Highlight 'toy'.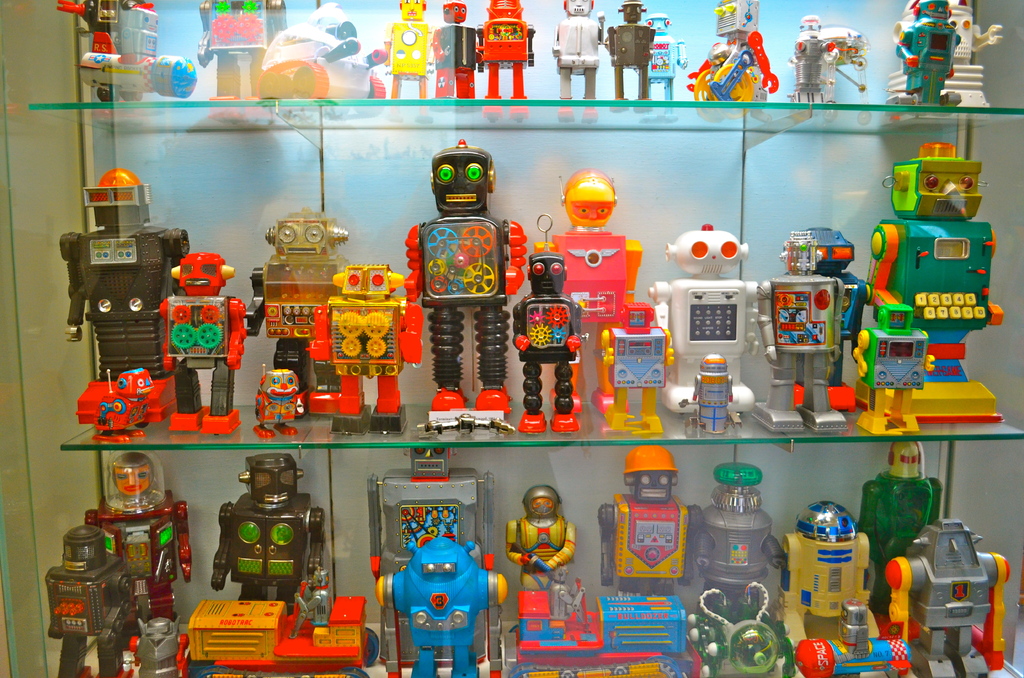
Highlighted region: 374:526:519:677.
